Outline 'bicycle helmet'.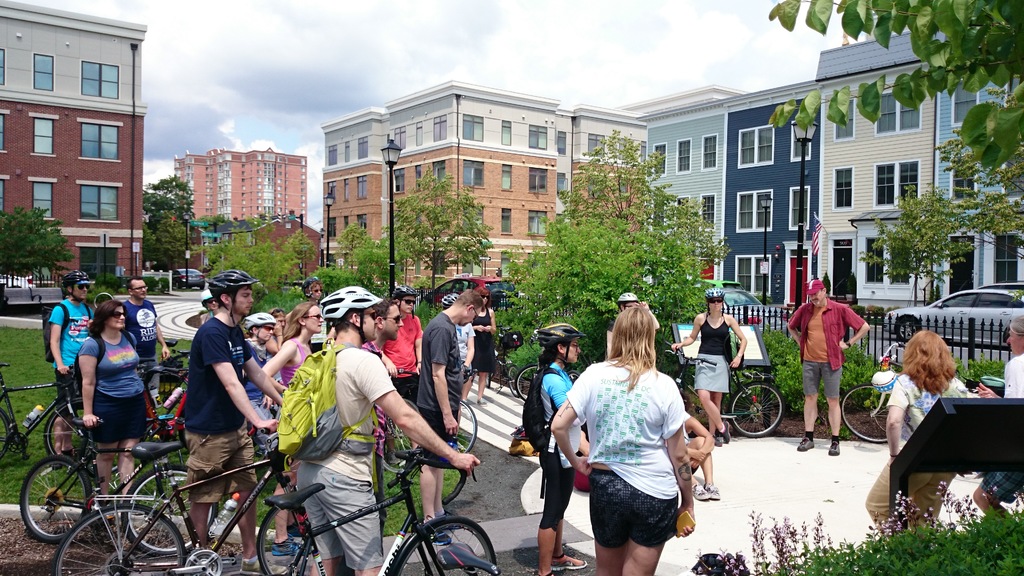
Outline: region(207, 269, 253, 300).
